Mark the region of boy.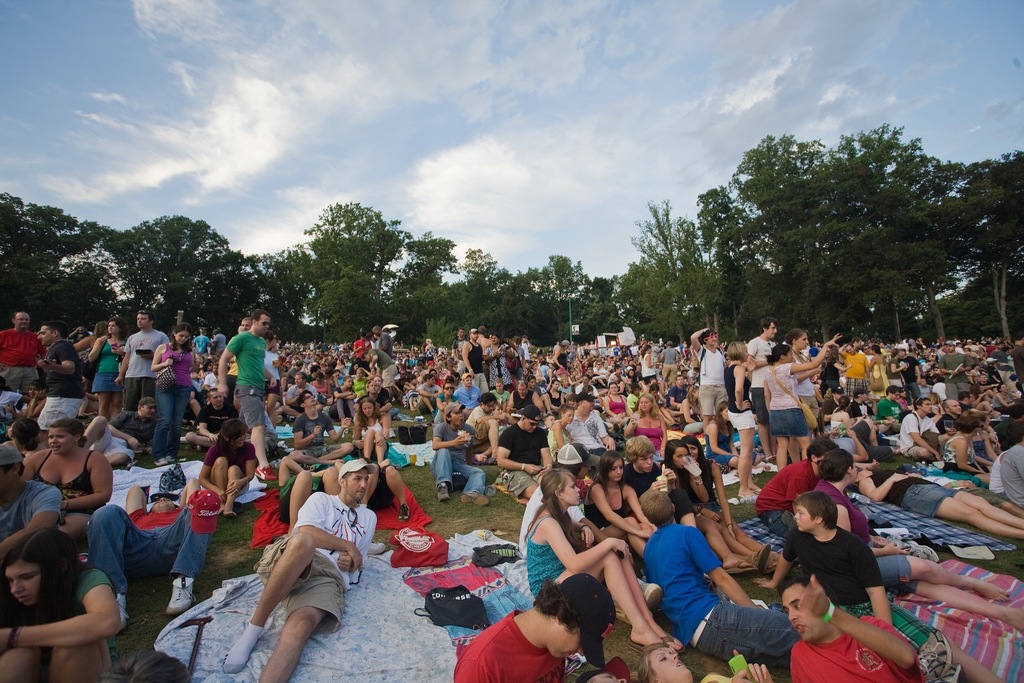
Region: (751,490,1005,682).
